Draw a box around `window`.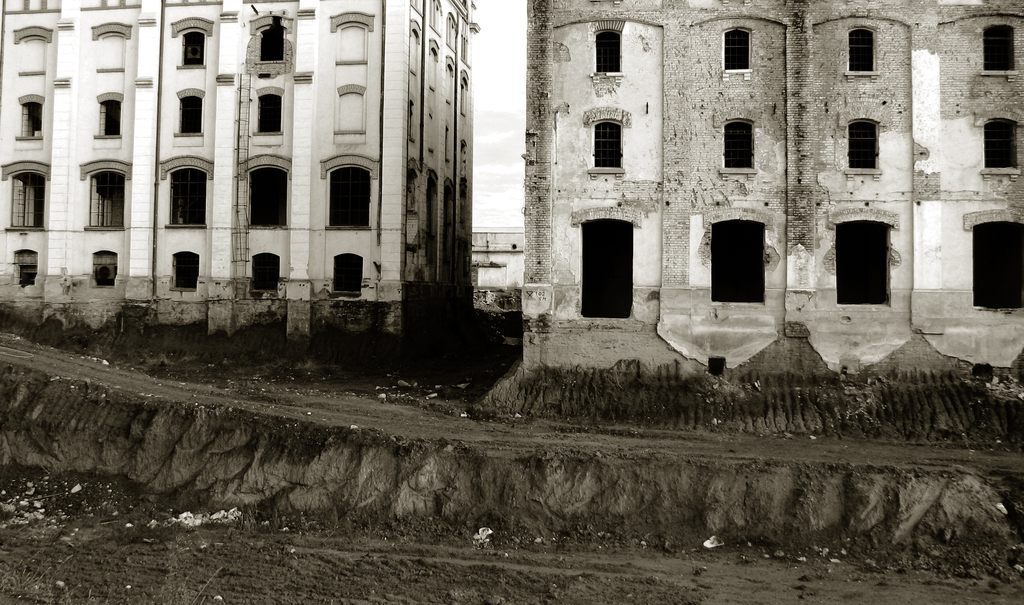
{"x1": 92, "y1": 251, "x2": 115, "y2": 290}.
